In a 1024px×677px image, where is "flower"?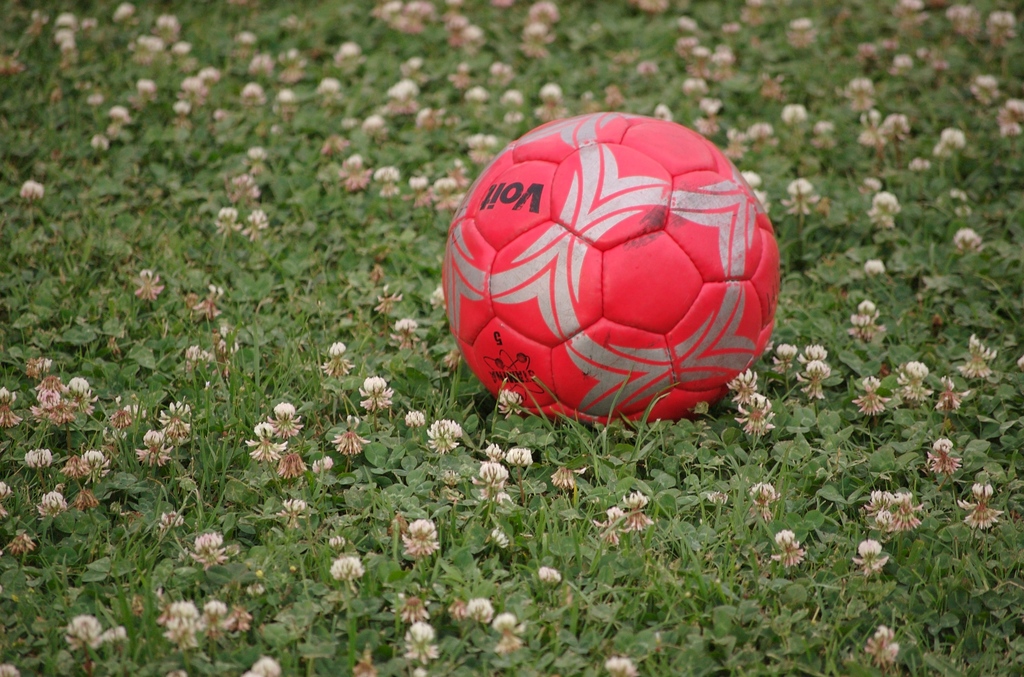
<box>860,111,887,156</box>.
